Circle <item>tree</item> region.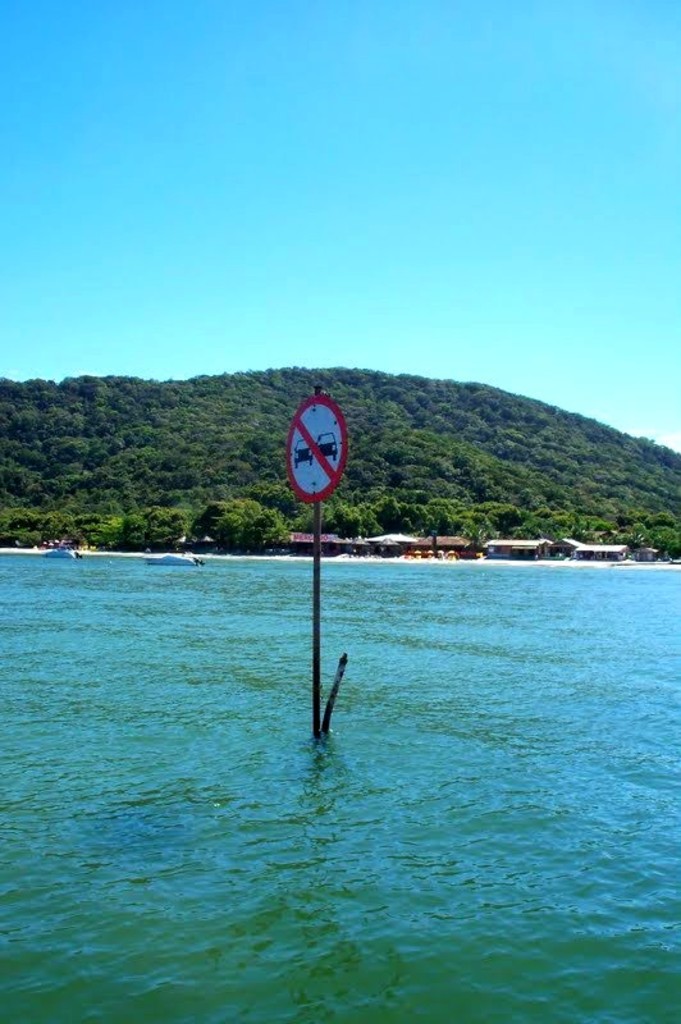
Region: rect(393, 486, 474, 535).
